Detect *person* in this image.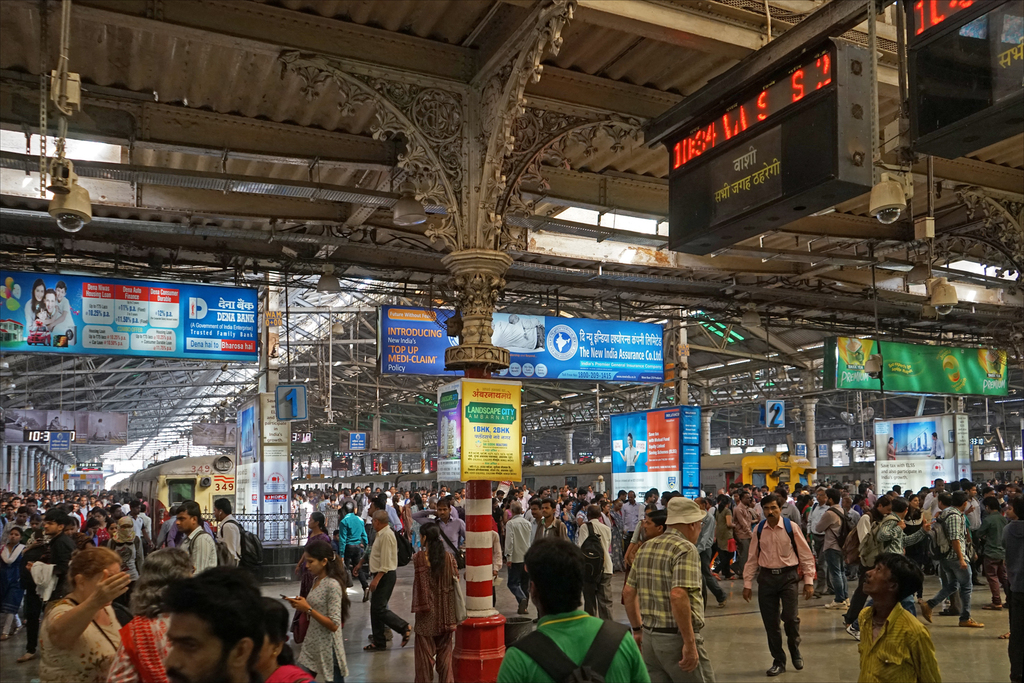
Detection: l=24, t=281, r=47, b=334.
